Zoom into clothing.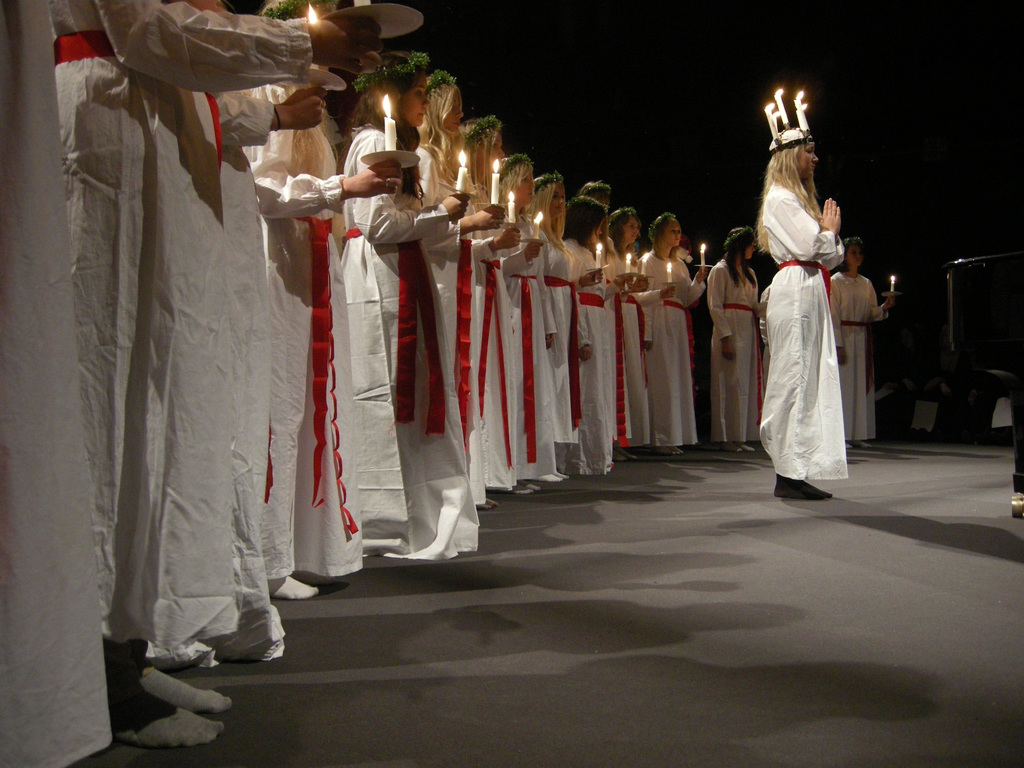
Zoom target: <bbox>703, 254, 756, 441</bbox>.
